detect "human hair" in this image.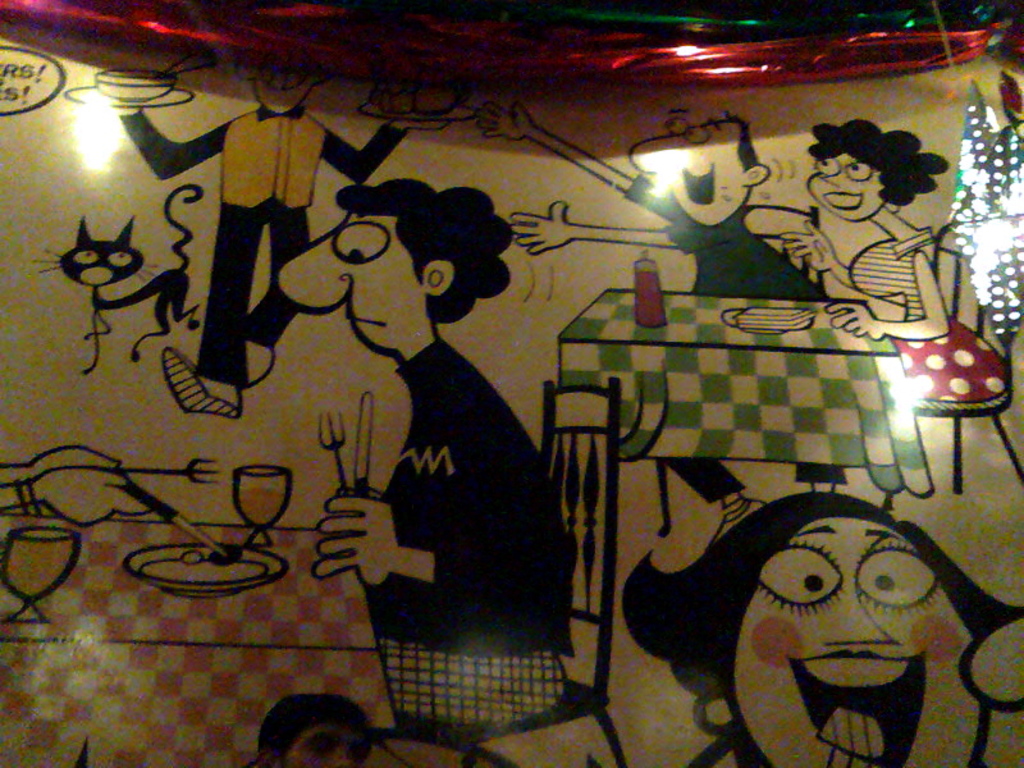
Detection: 260,698,372,767.
